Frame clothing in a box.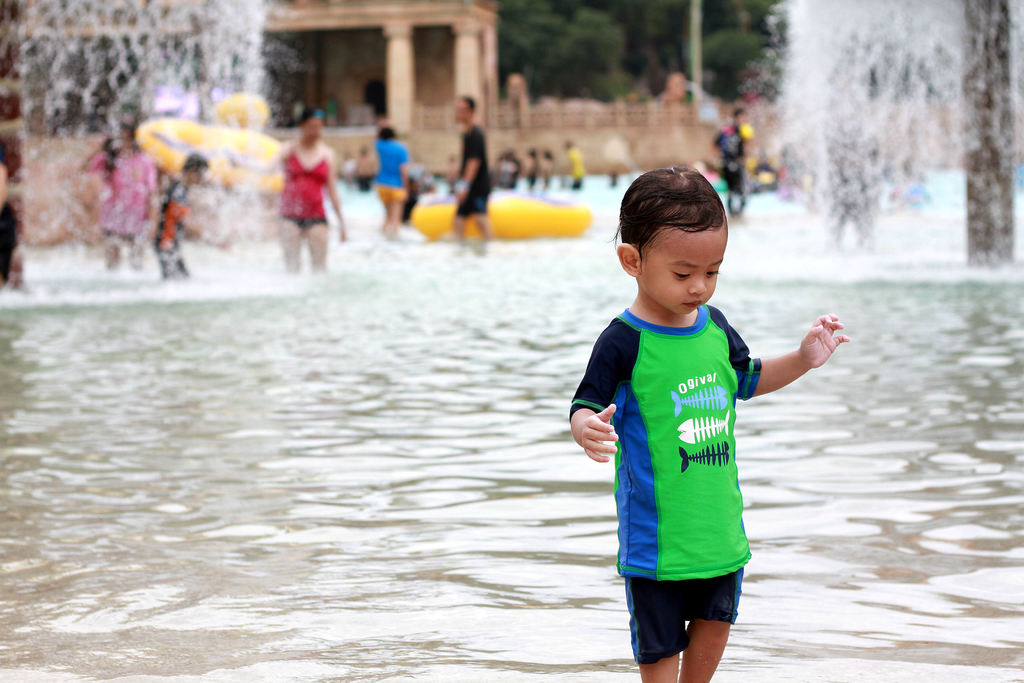
bbox(611, 284, 777, 635).
